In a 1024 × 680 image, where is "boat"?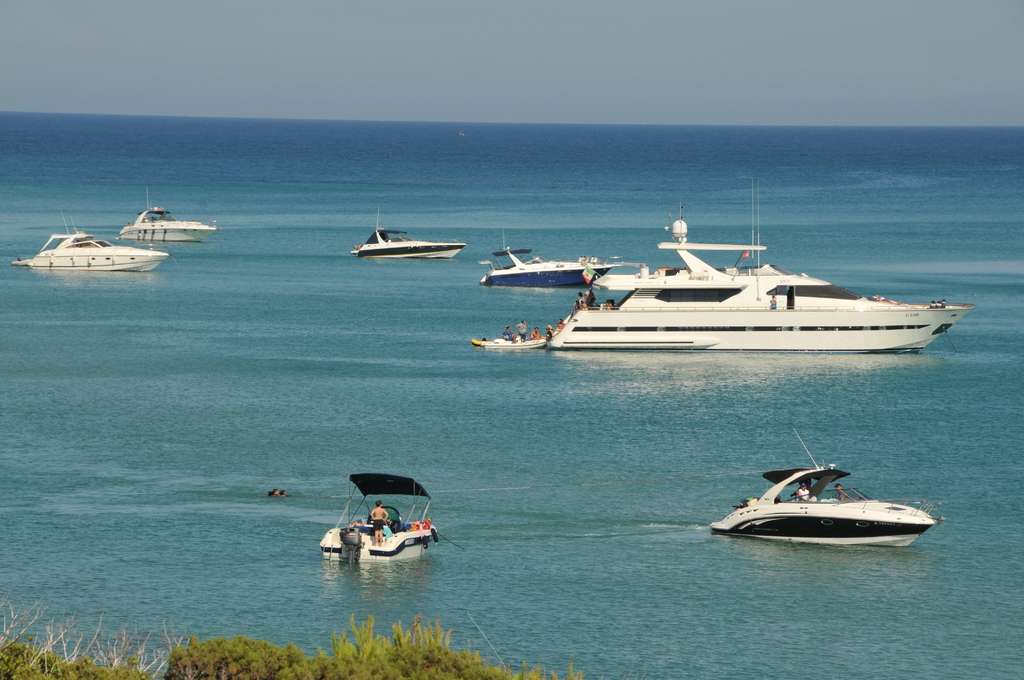
pyautogui.locateOnScreen(117, 187, 220, 245).
